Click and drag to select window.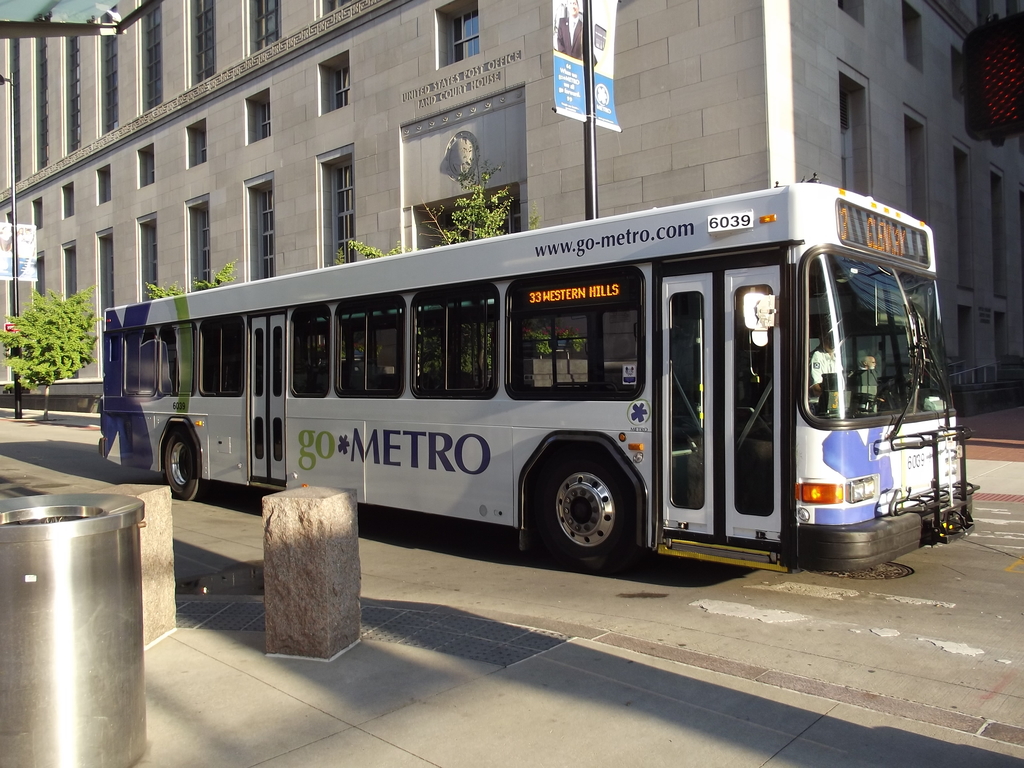
Selection: (900,116,924,220).
